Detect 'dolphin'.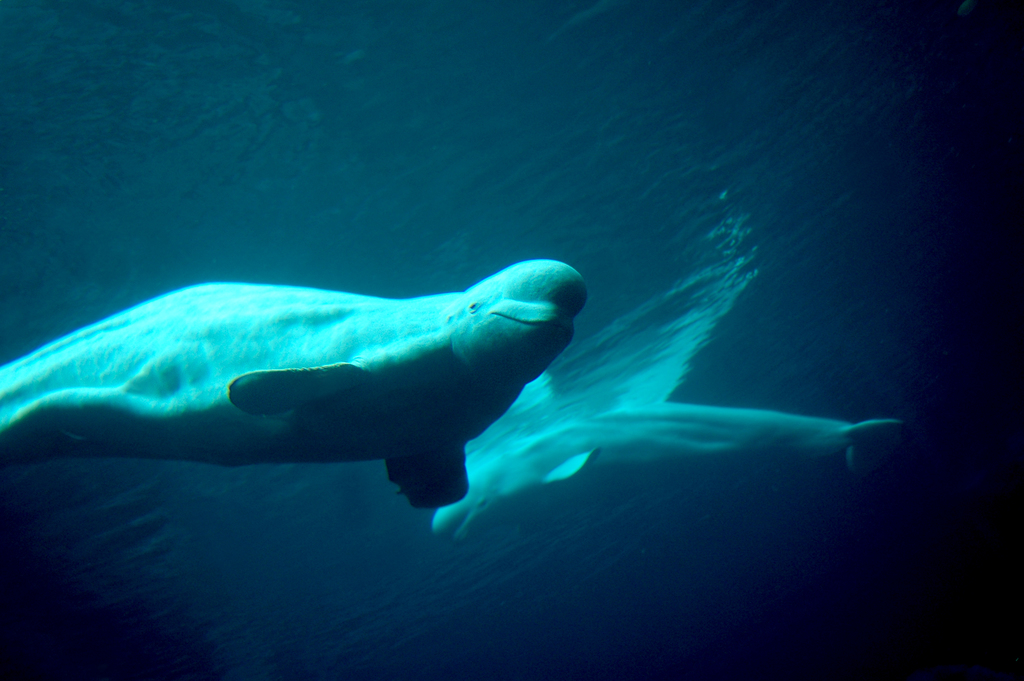
Detected at BBox(0, 260, 592, 511).
